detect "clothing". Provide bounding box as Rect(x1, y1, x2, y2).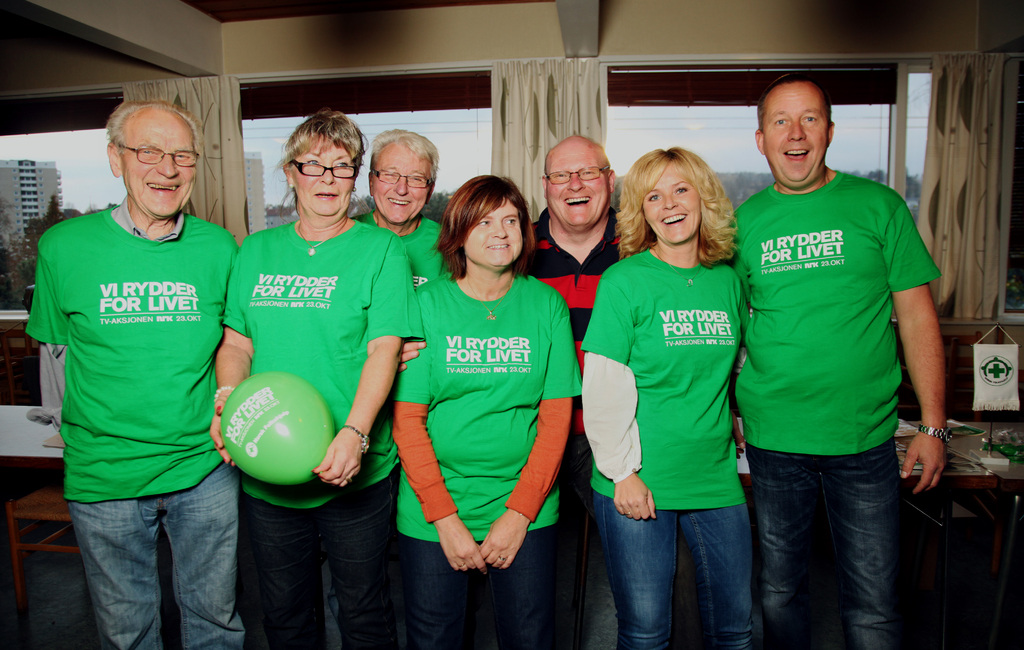
Rect(520, 203, 617, 649).
